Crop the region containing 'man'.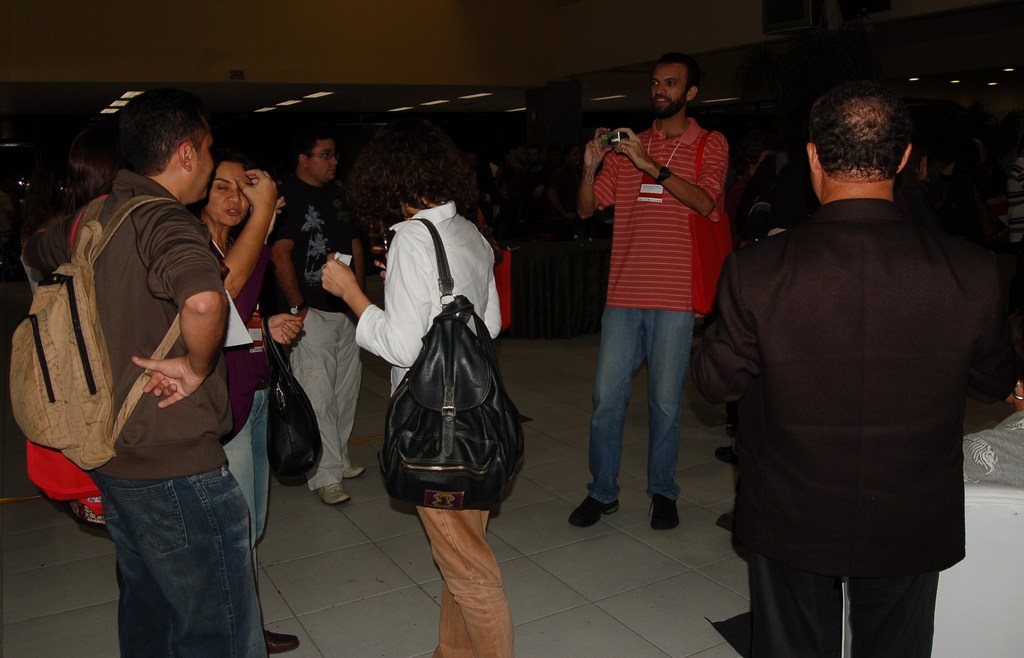
Crop region: (703,52,1004,656).
